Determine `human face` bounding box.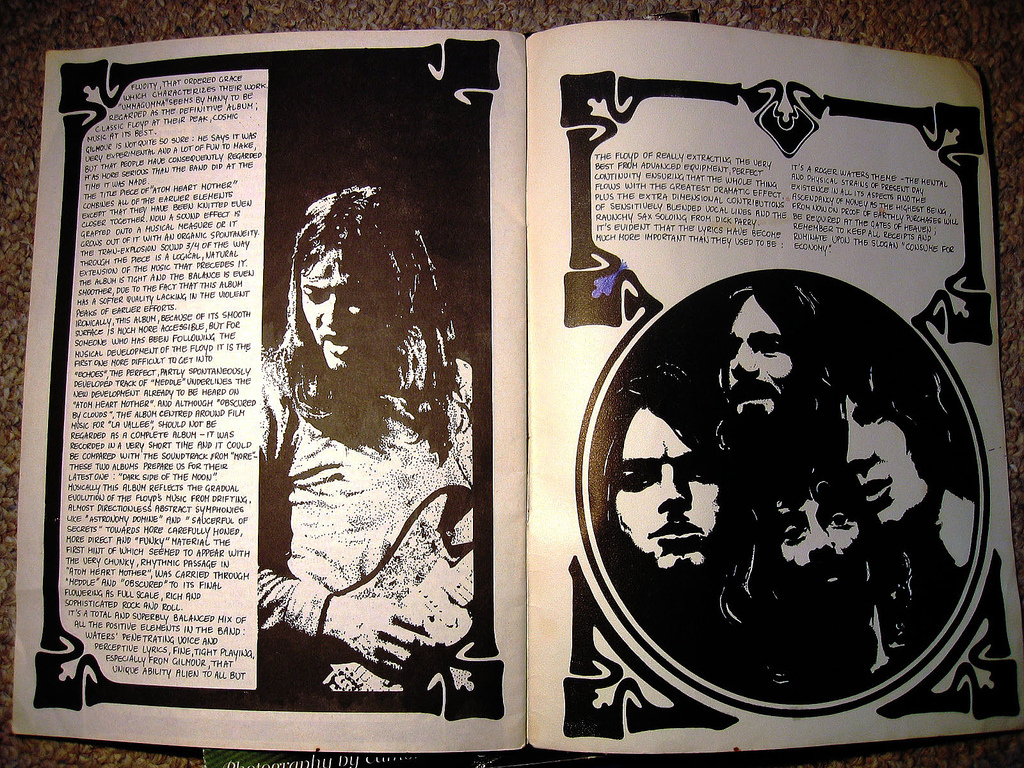
Determined: <region>297, 234, 371, 367</region>.
